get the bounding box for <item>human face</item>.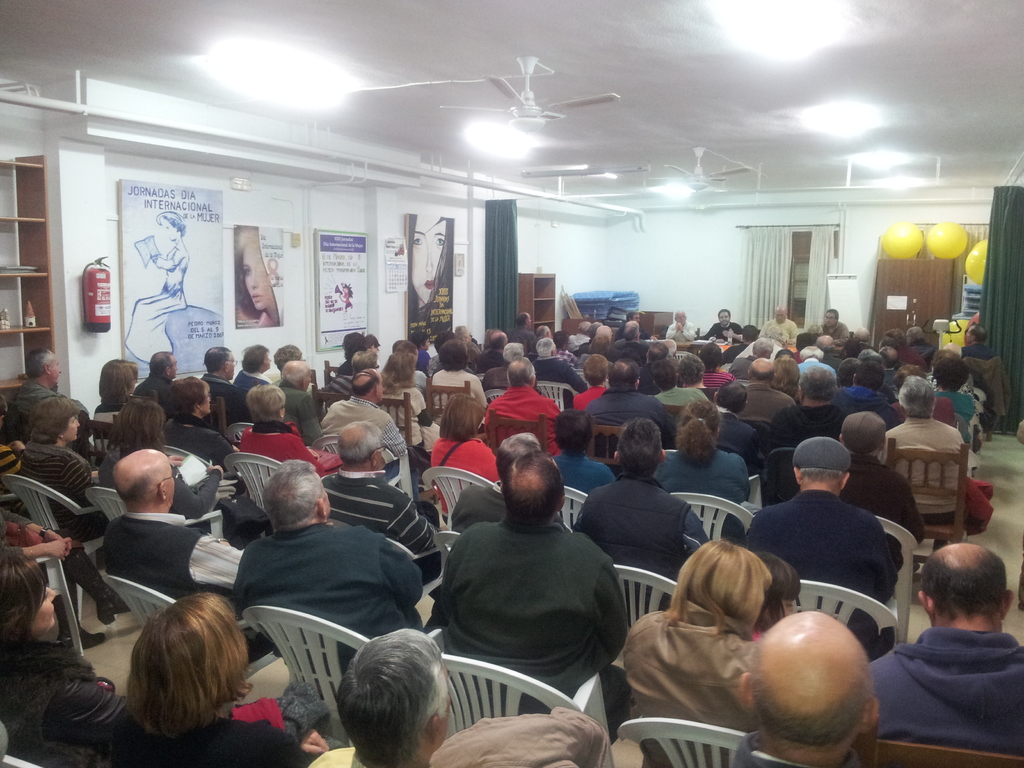
box(159, 463, 176, 505).
